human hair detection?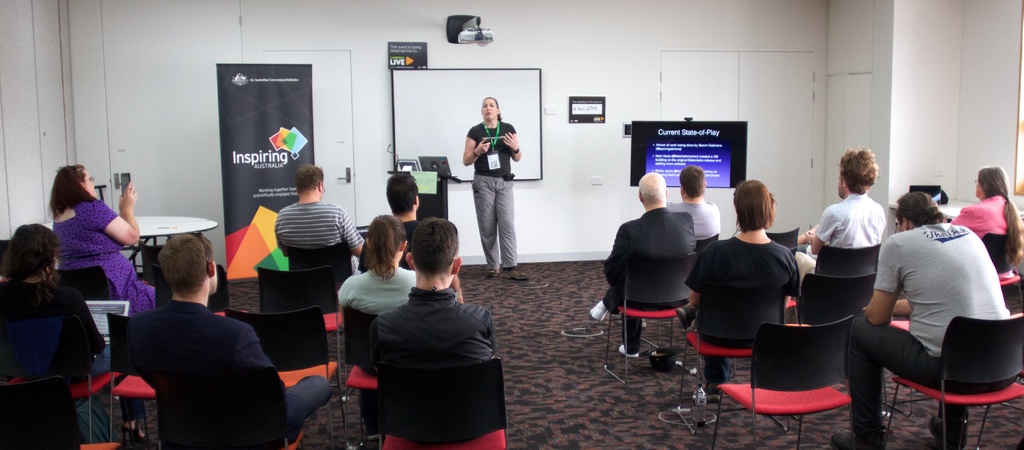
47 162 101 221
